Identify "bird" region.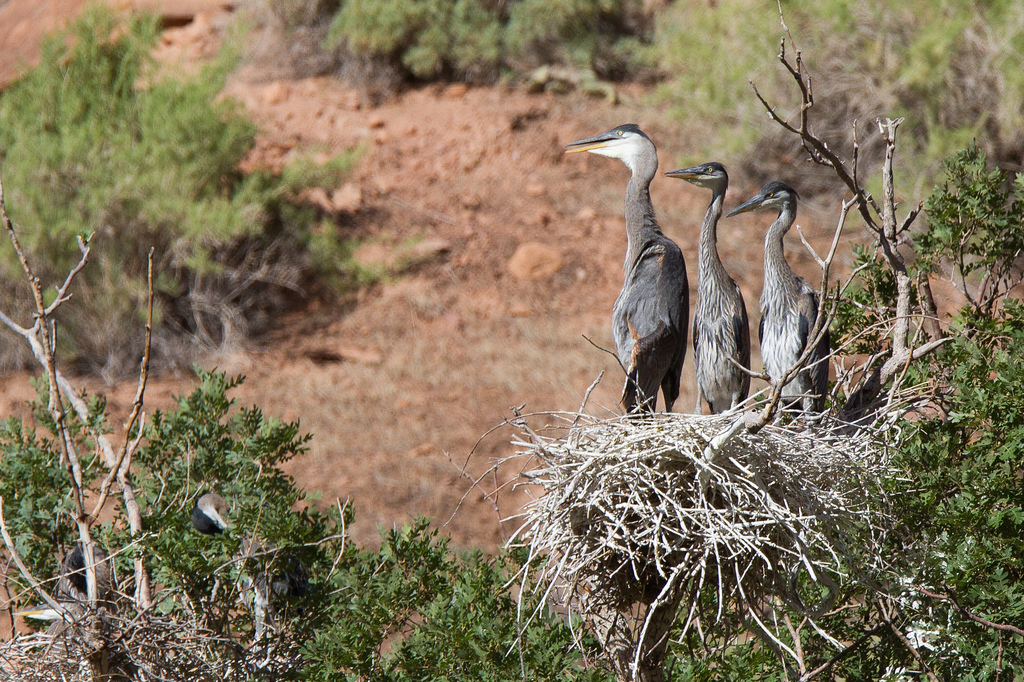
Region: detection(63, 519, 125, 614).
